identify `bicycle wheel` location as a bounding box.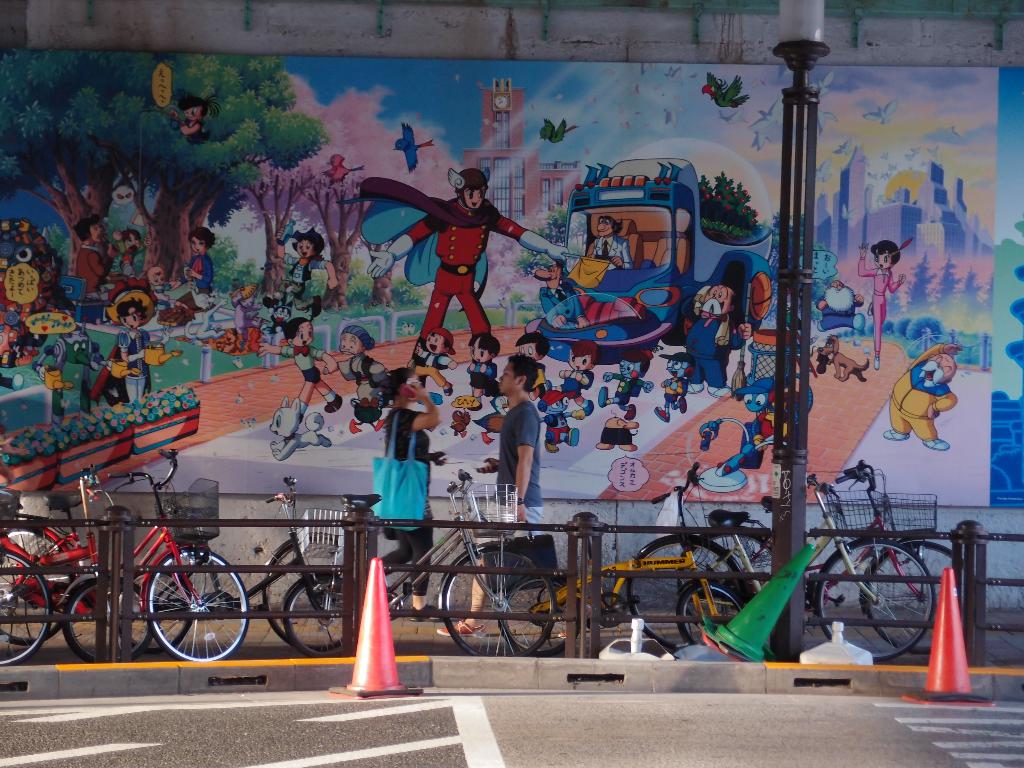
bbox(494, 574, 597, 658).
